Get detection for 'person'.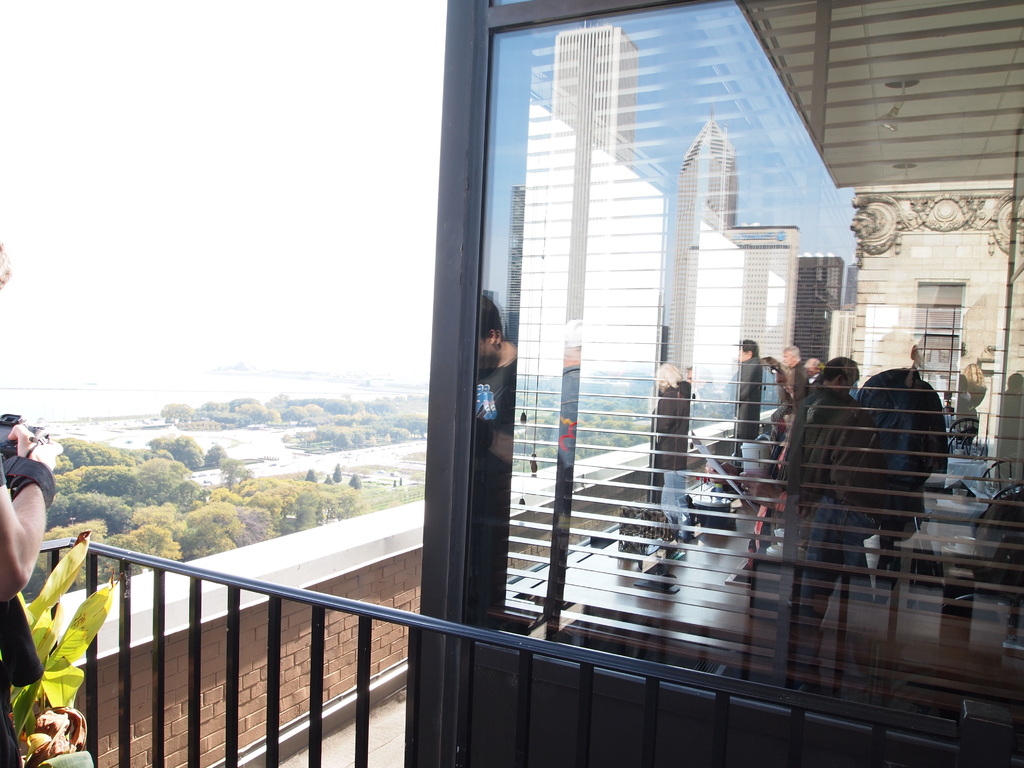
Detection: 0/230/57/767.
